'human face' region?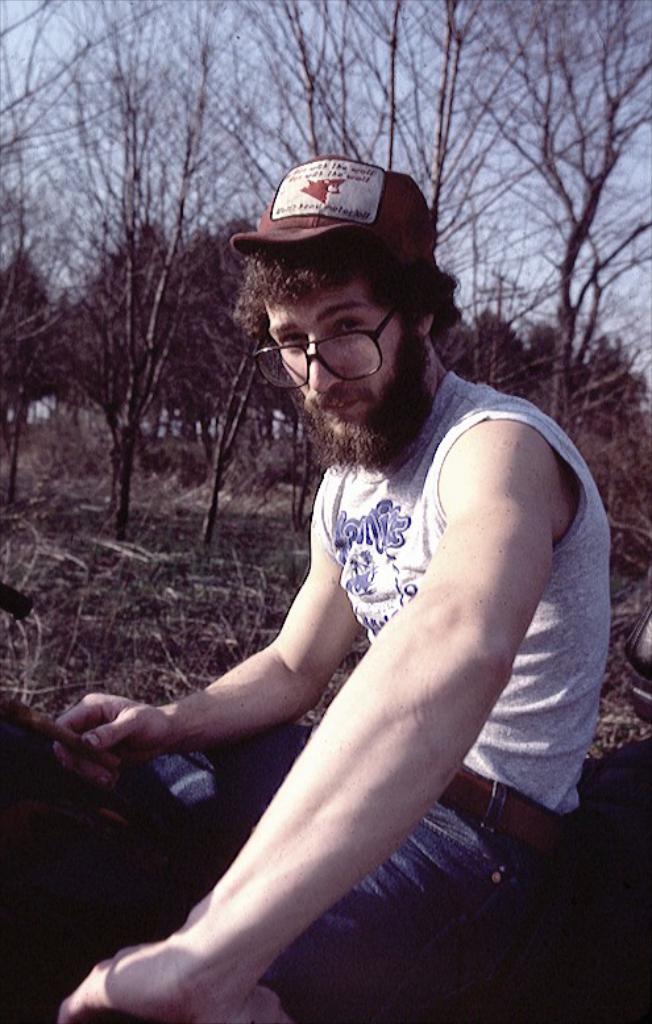
{"x1": 263, "y1": 271, "x2": 433, "y2": 474}
